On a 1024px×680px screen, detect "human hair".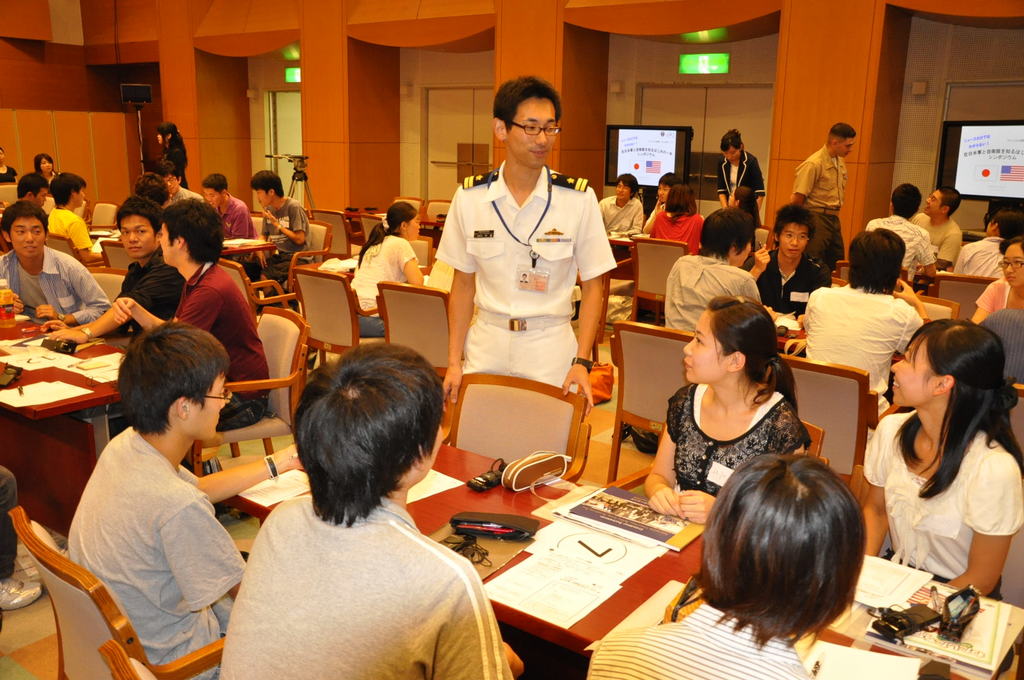
937, 188, 962, 219.
